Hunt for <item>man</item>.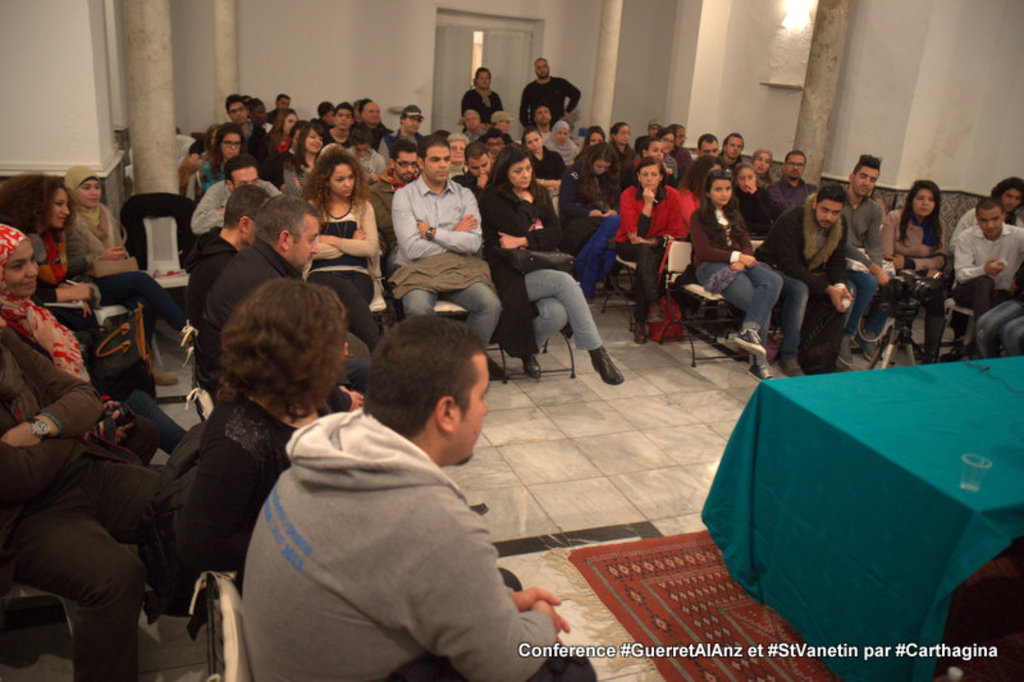
Hunted down at (x1=520, y1=58, x2=580, y2=128).
